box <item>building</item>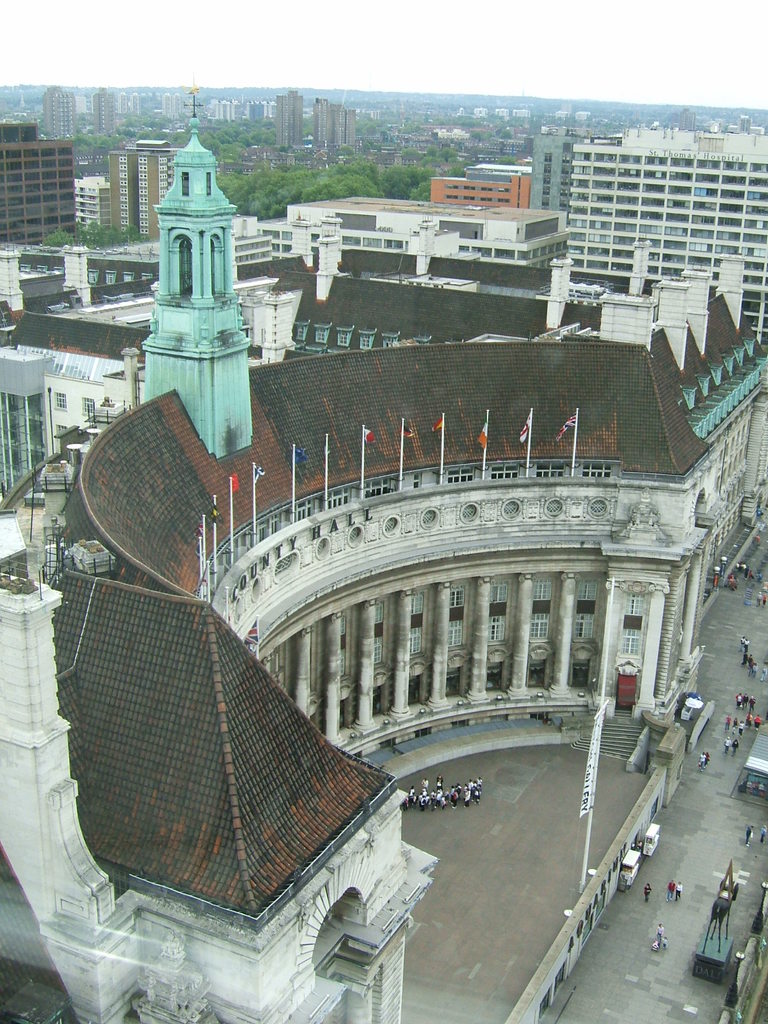
locate(315, 99, 361, 165)
